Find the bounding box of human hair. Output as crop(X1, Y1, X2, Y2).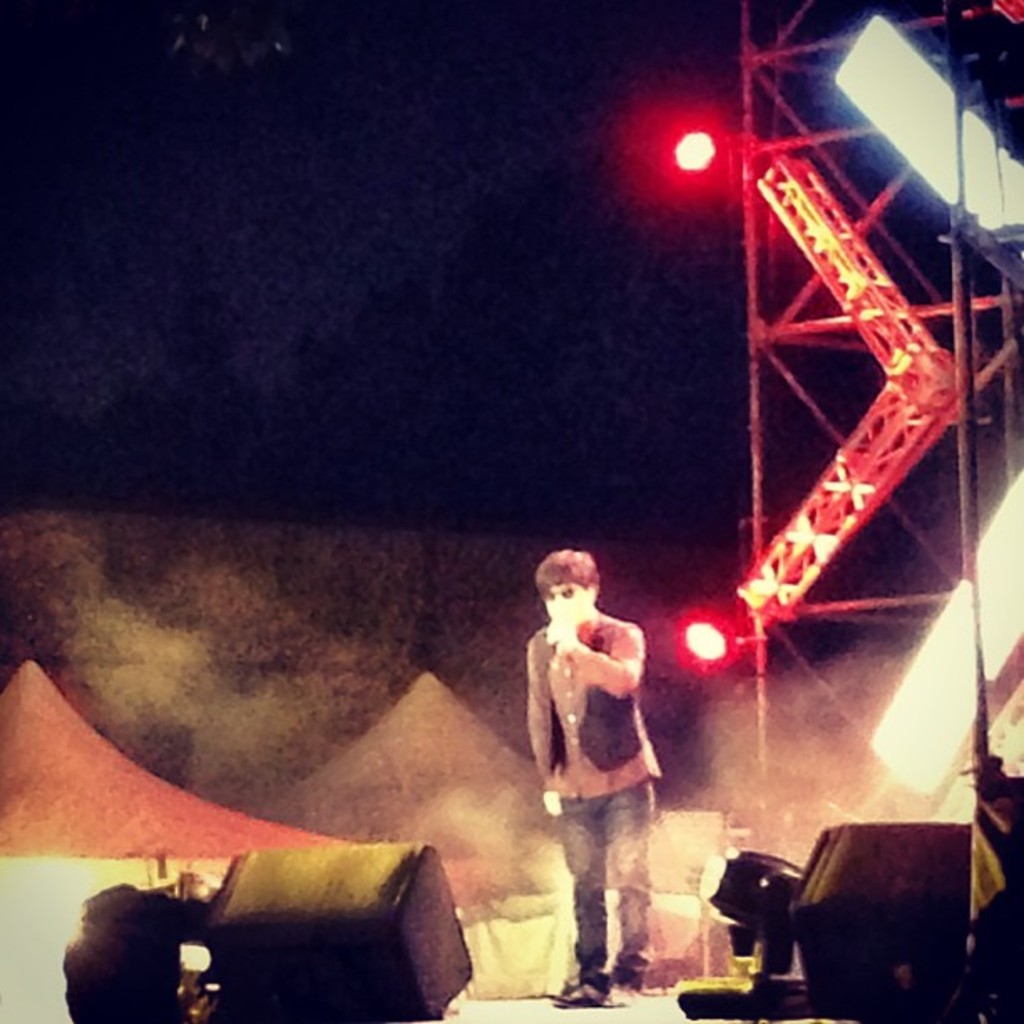
crop(52, 895, 194, 1009).
